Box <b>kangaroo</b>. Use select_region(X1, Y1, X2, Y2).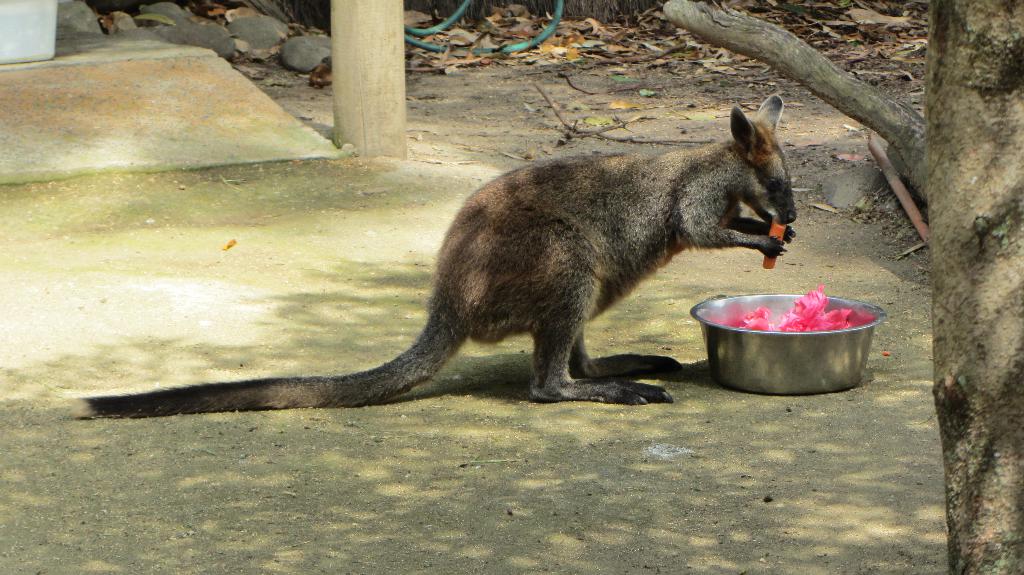
select_region(77, 89, 797, 417).
